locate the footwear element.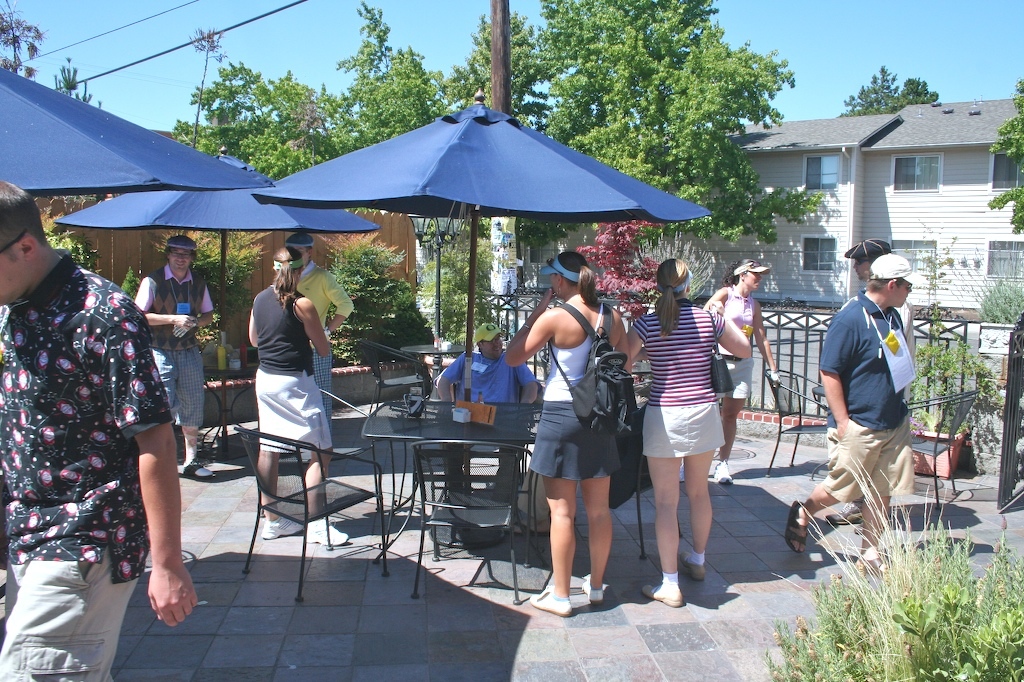
Element bbox: x1=707 y1=455 x2=736 y2=486.
